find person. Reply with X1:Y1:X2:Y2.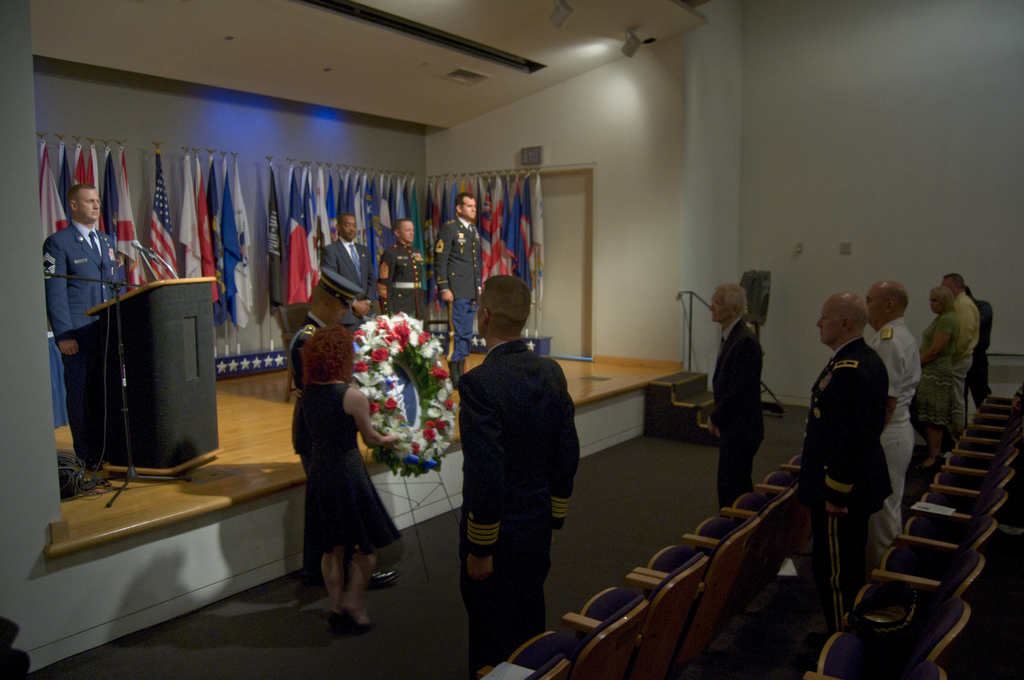
917:282:961:474.
